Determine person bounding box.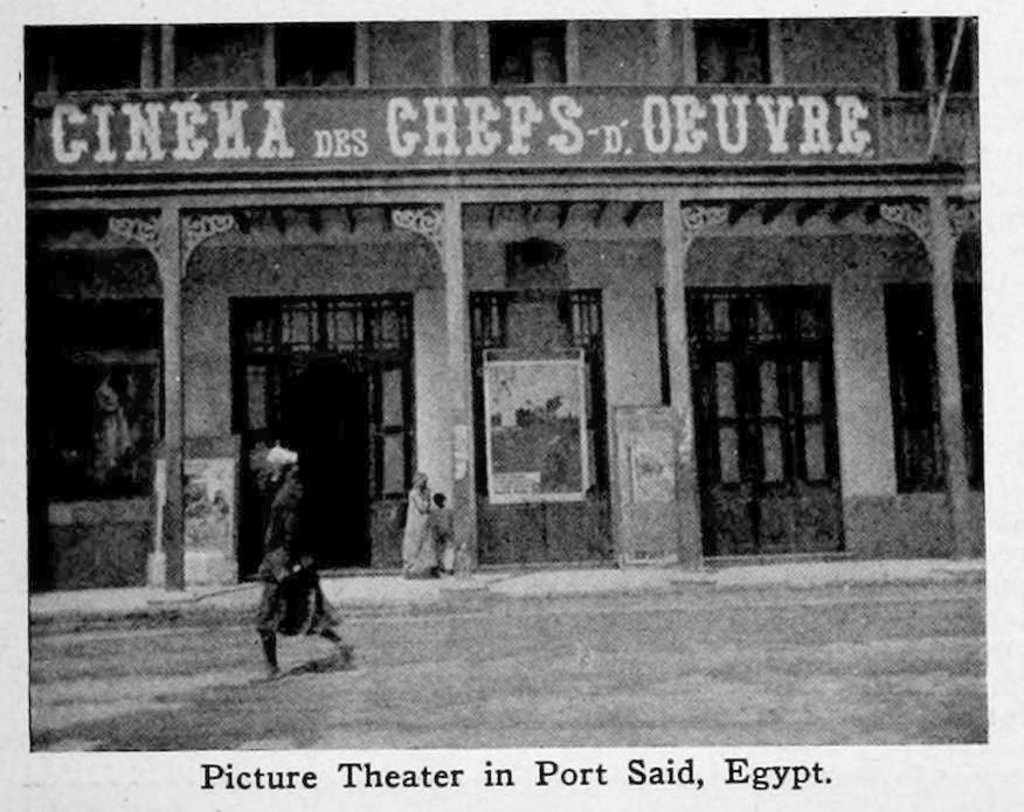
Determined: (251, 436, 358, 683).
